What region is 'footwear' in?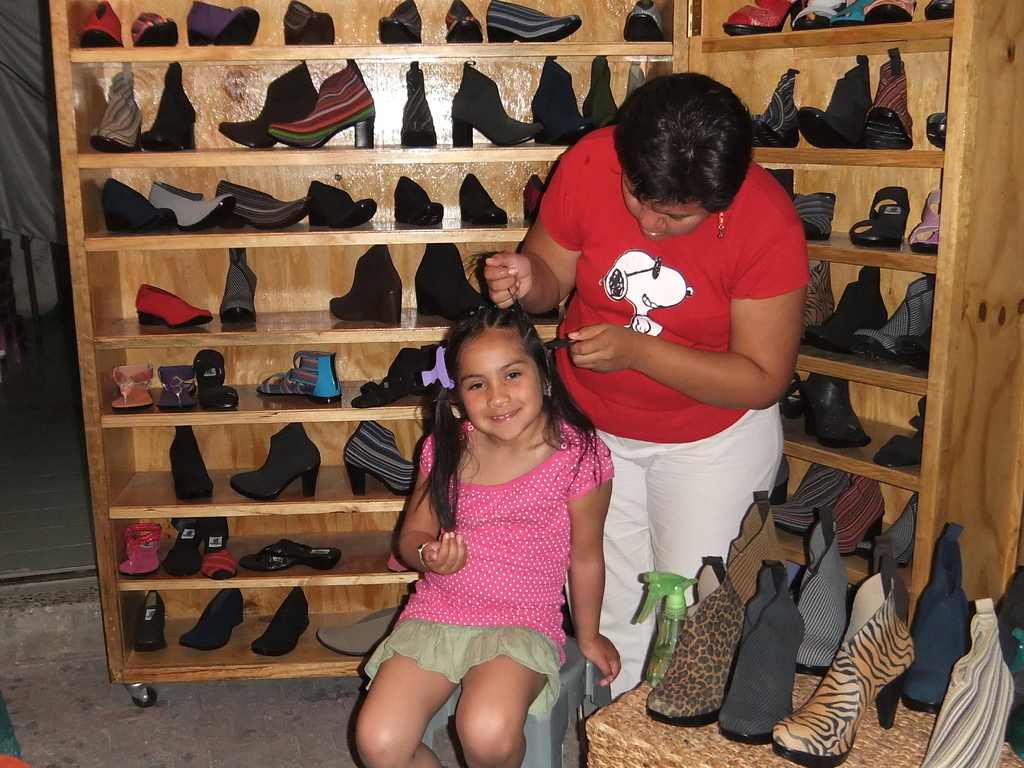
{"left": 770, "top": 584, "right": 922, "bottom": 764}.
